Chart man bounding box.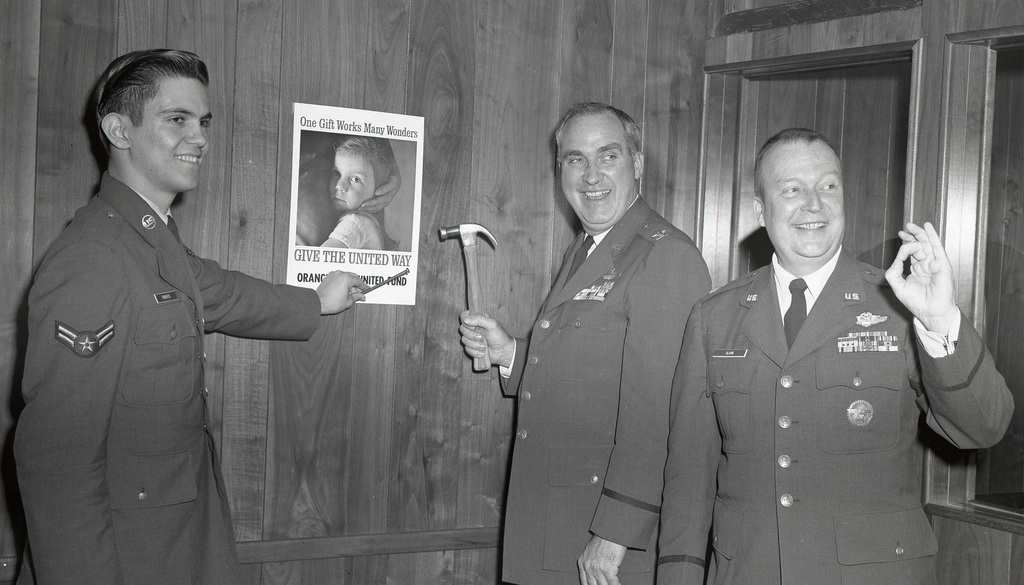
Charted: (left=10, top=47, right=373, bottom=584).
